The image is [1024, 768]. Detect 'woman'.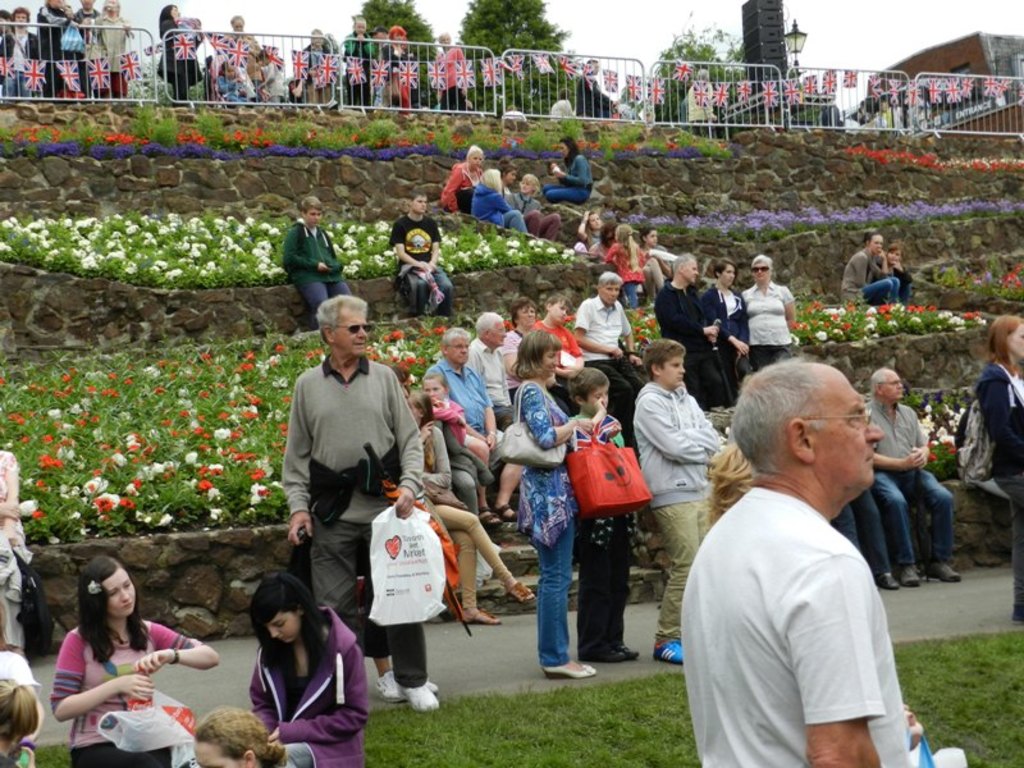
Detection: box(975, 308, 1023, 622).
